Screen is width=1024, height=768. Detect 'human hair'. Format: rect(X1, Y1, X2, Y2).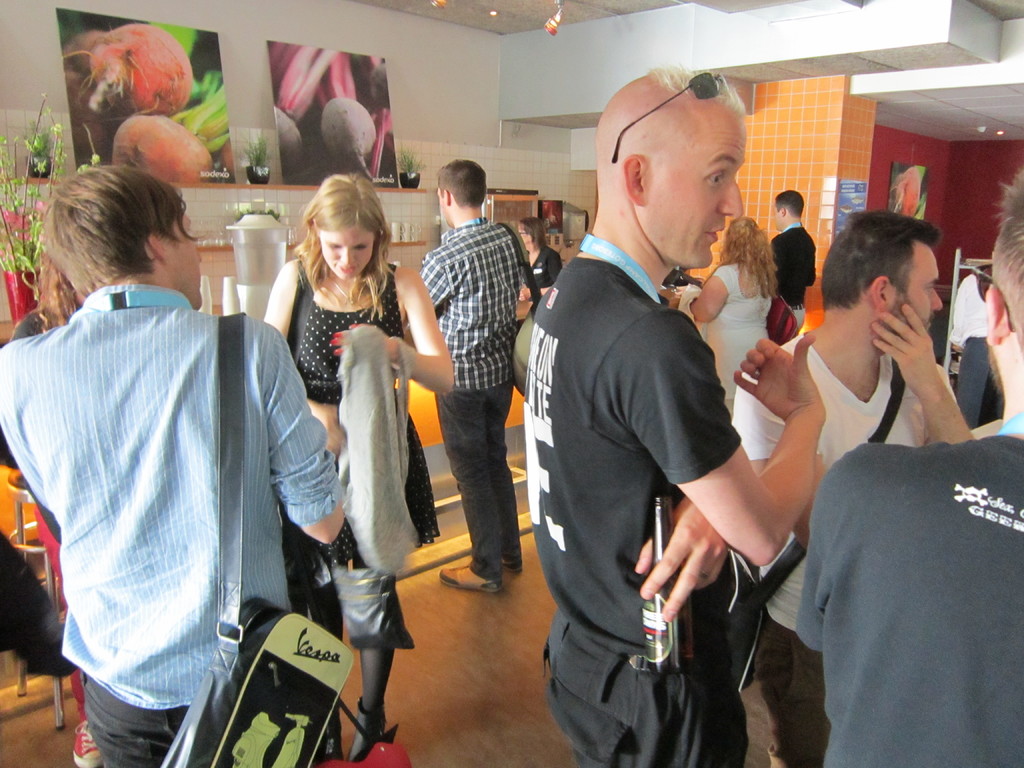
rect(645, 69, 740, 114).
